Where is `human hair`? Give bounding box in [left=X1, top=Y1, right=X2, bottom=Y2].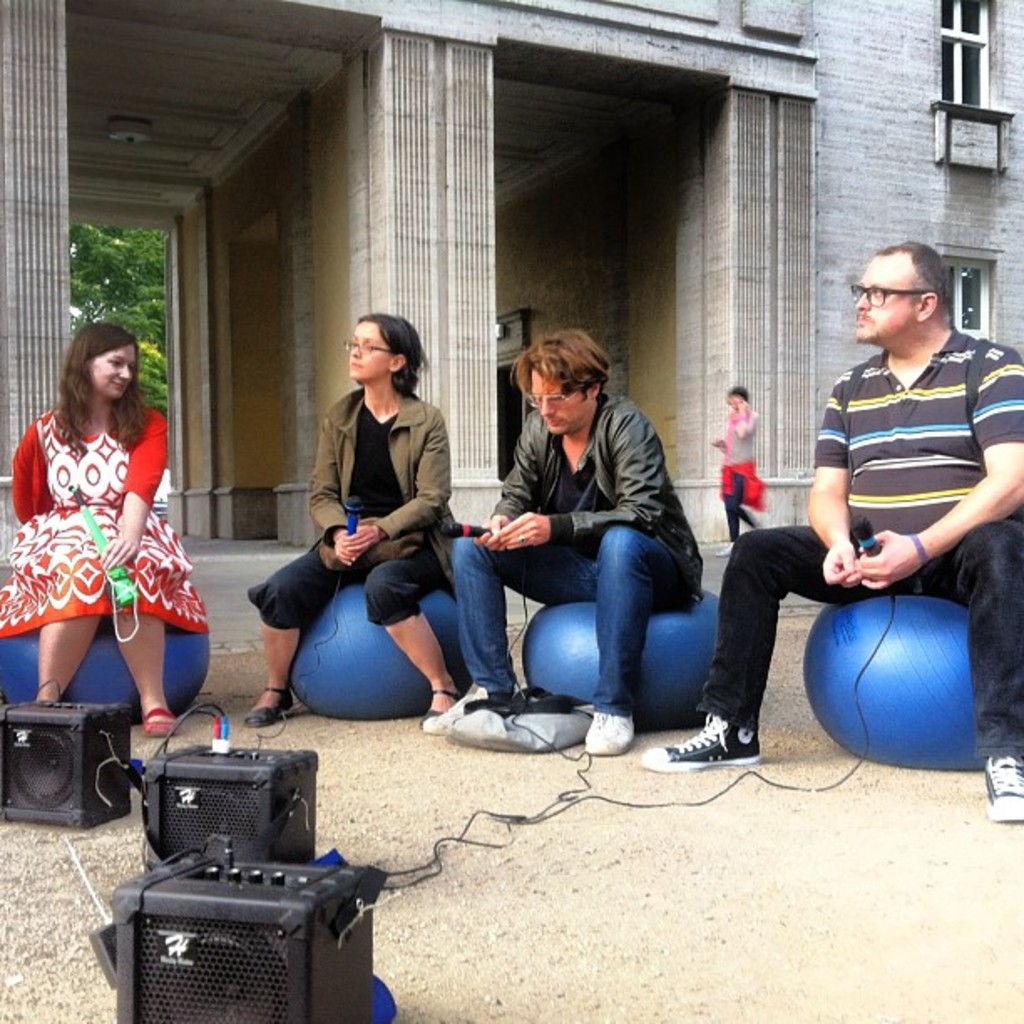
[left=724, top=388, right=750, bottom=398].
